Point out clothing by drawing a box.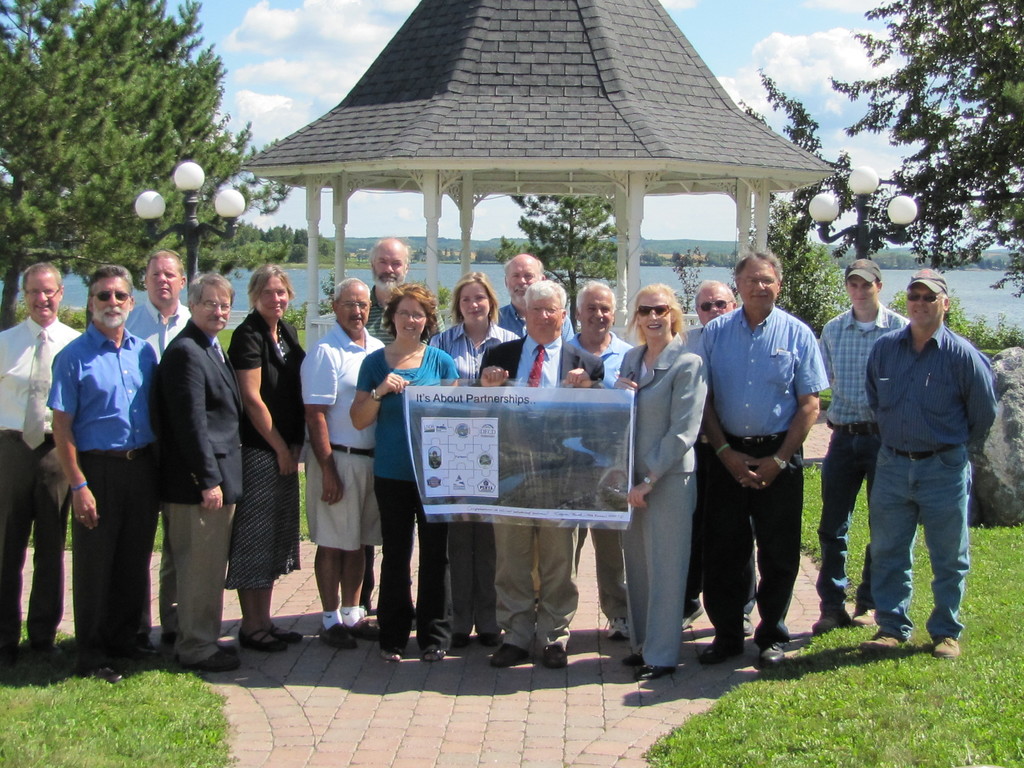
{"left": 158, "top": 323, "right": 241, "bottom": 498}.
